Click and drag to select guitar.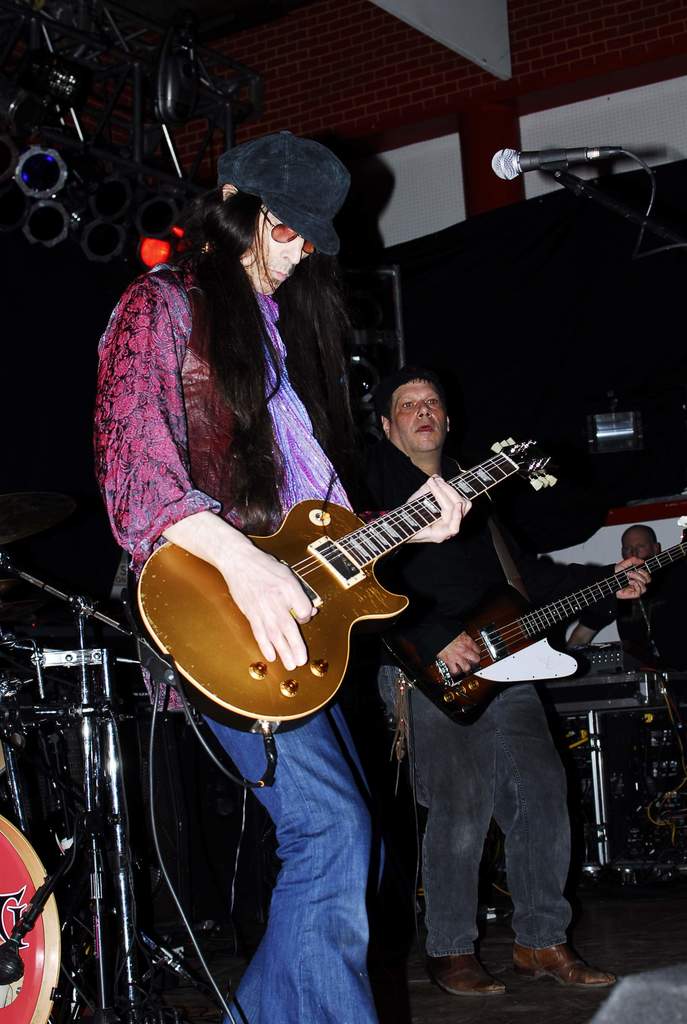
Selection: box(138, 415, 574, 747).
